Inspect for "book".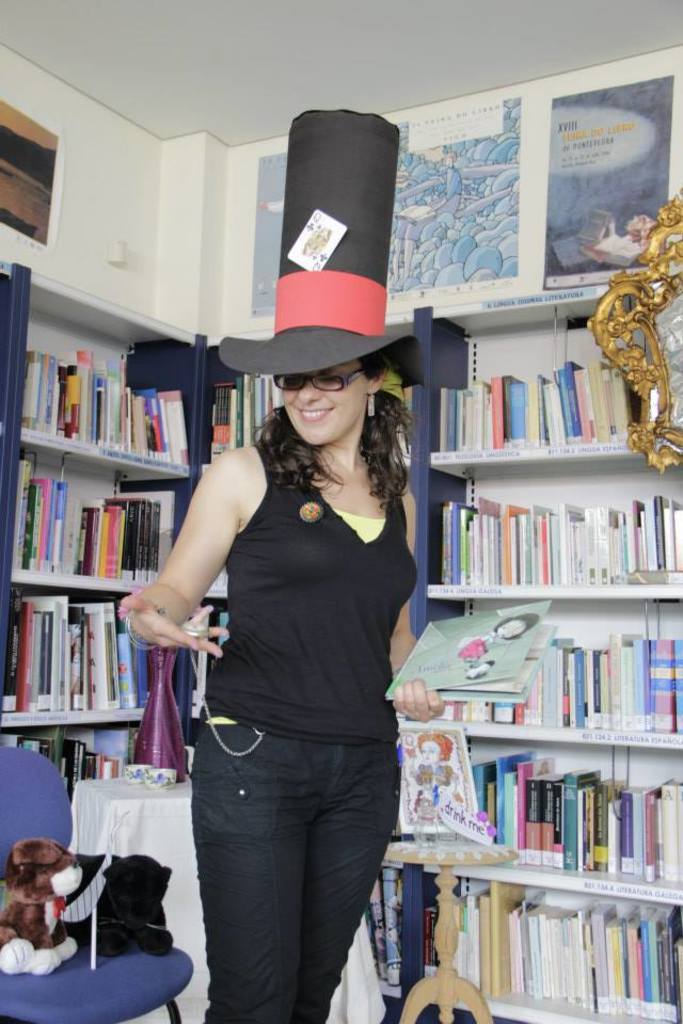
Inspection: (522, 65, 670, 274).
